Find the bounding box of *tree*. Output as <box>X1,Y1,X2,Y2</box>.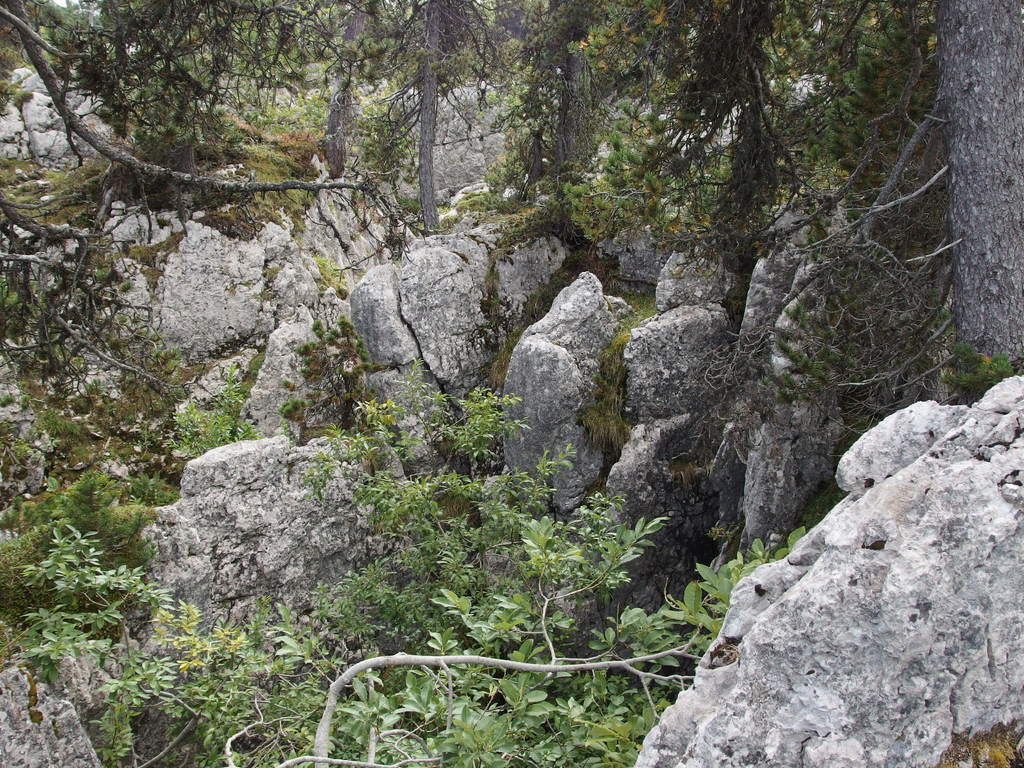
<box>316,0,382,178</box>.
